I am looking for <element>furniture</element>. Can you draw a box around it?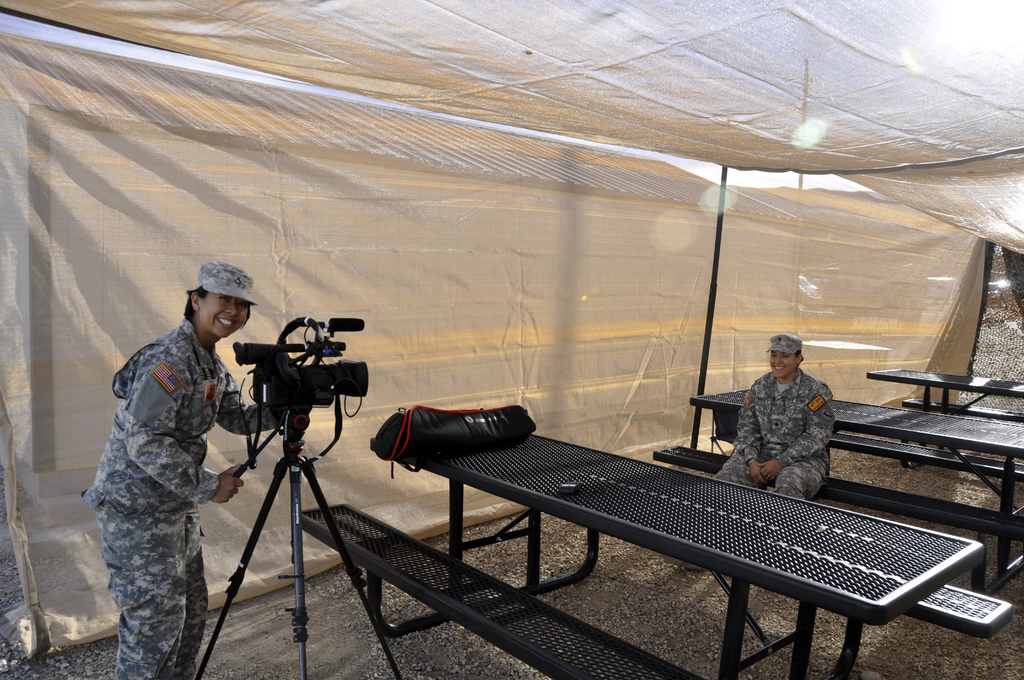
Sure, the bounding box is detection(868, 368, 1023, 428).
